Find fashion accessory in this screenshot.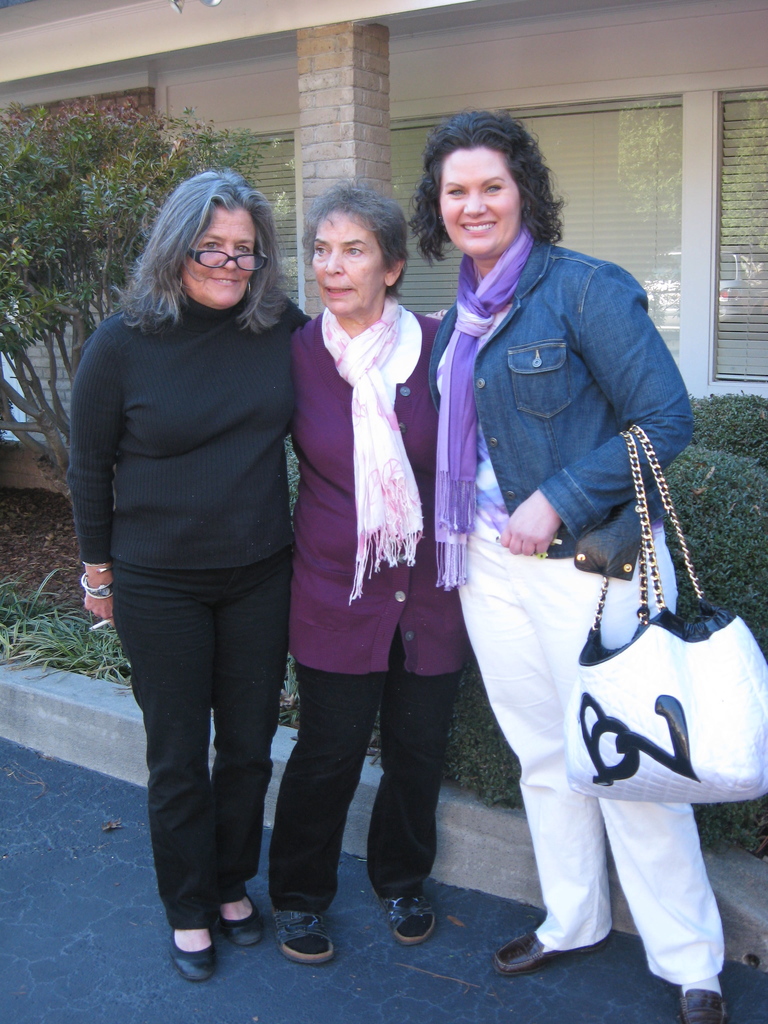
The bounding box for fashion accessory is 672/967/739/1023.
